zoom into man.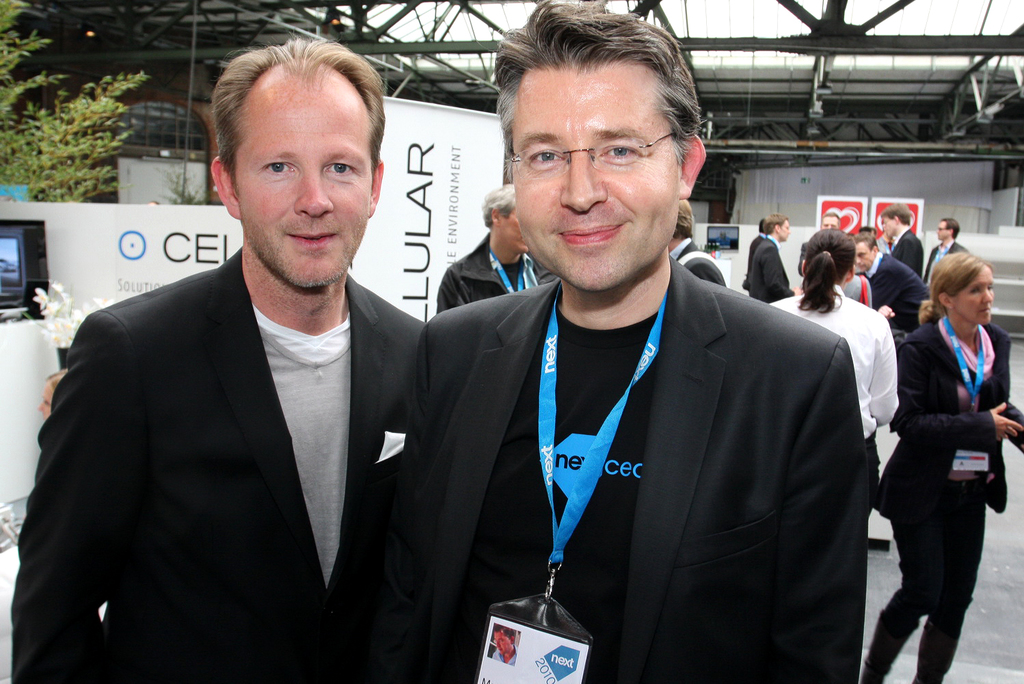
Zoom target: bbox(745, 220, 764, 285).
